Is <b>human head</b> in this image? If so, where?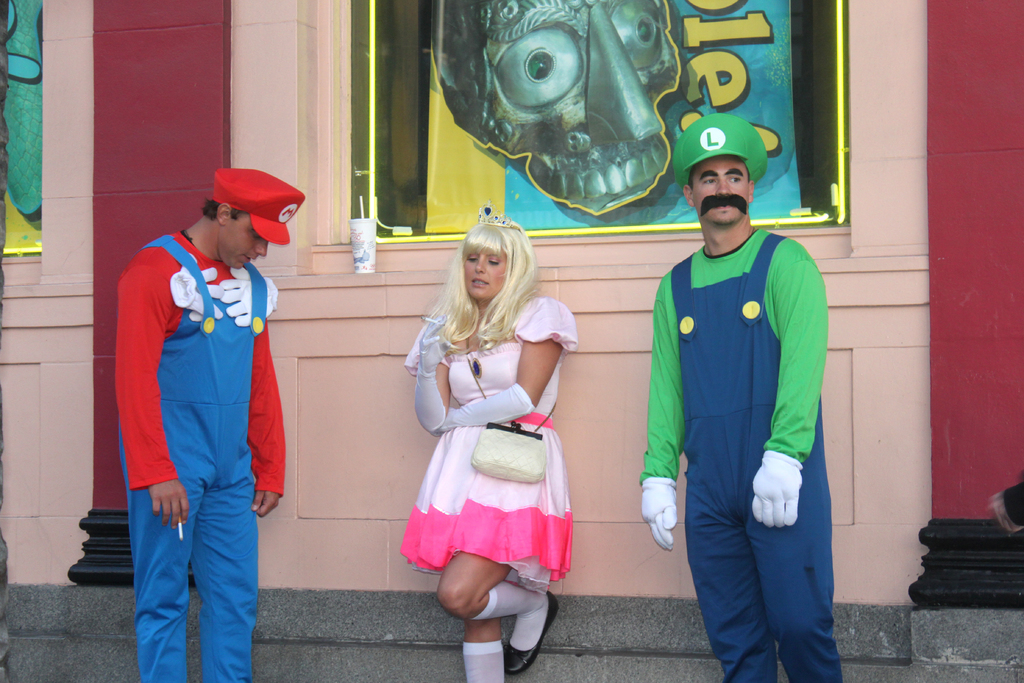
Yes, at bbox=(687, 144, 770, 230).
